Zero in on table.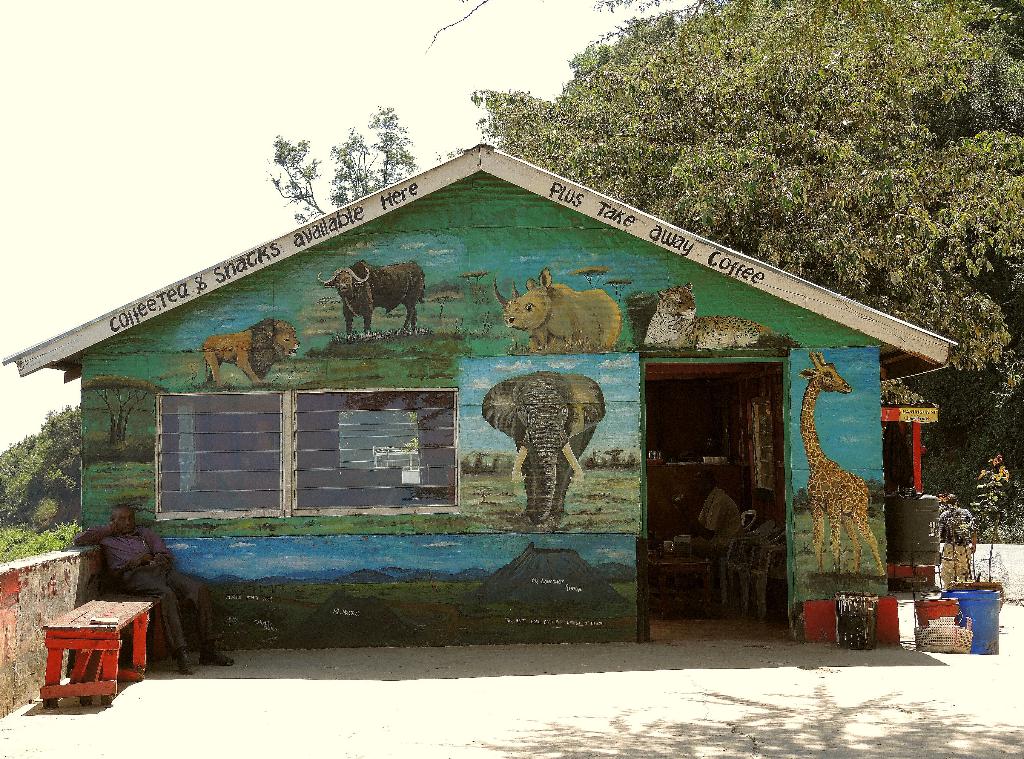
Zeroed in: <region>44, 598, 156, 708</region>.
